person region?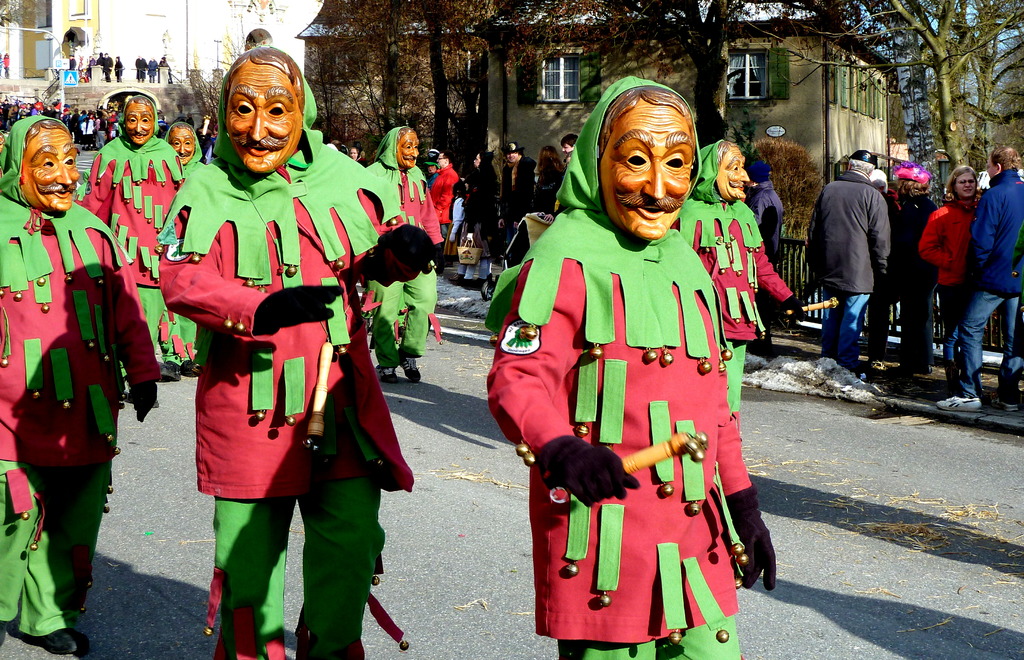
358 117 457 384
